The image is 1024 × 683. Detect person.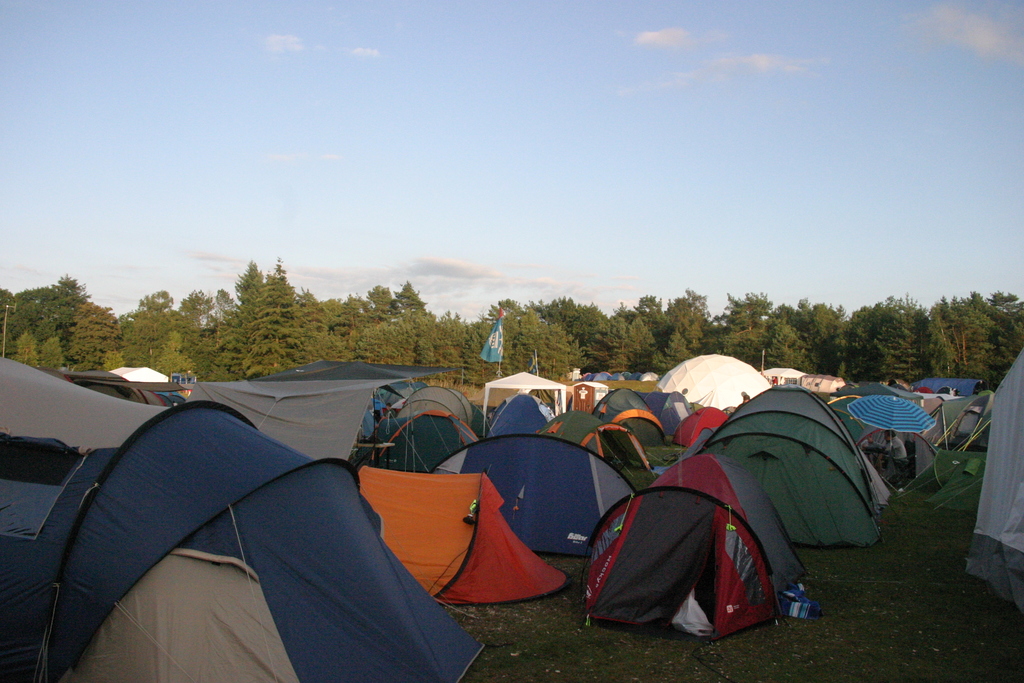
Detection: (x1=876, y1=428, x2=909, y2=475).
